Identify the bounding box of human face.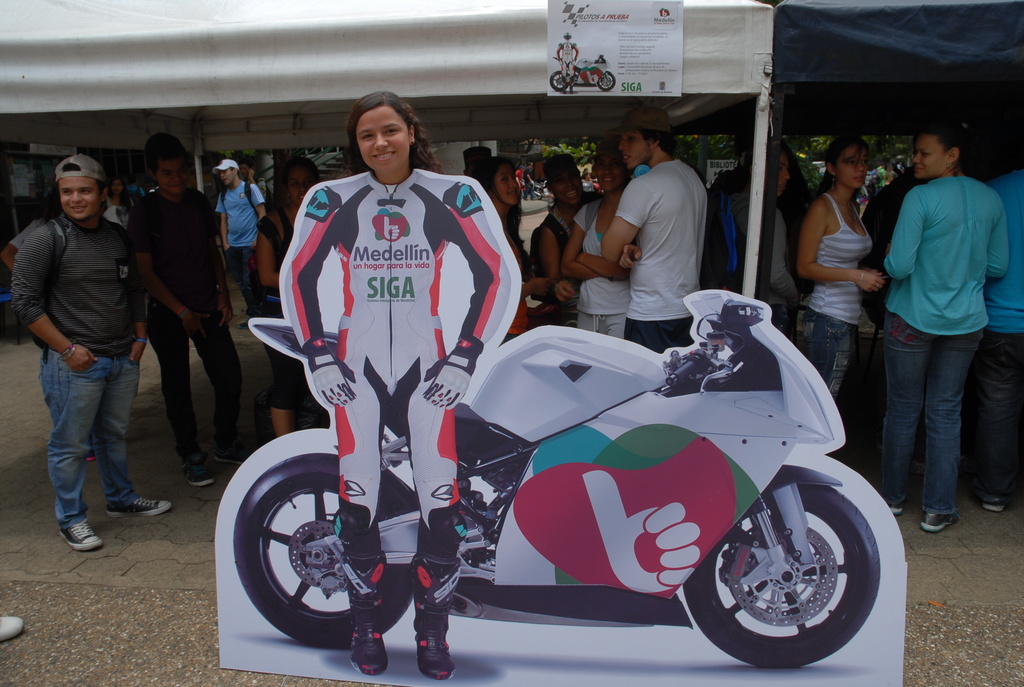
crop(351, 102, 410, 185).
